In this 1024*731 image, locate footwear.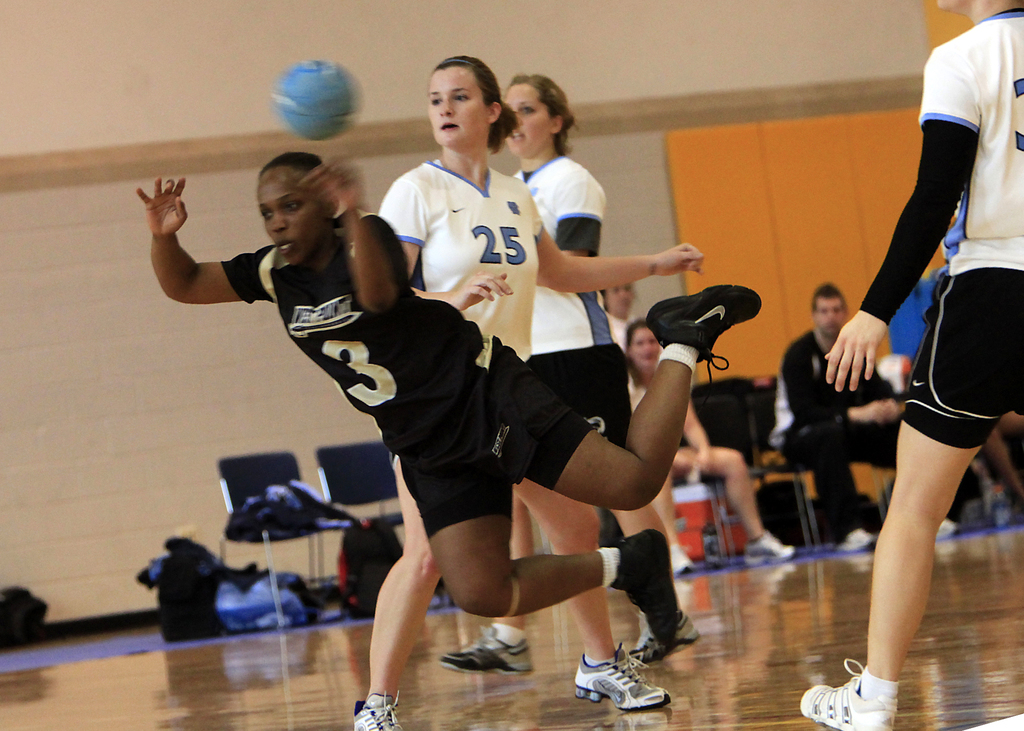
Bounding box: bbox(643, 282, 764, 406).
